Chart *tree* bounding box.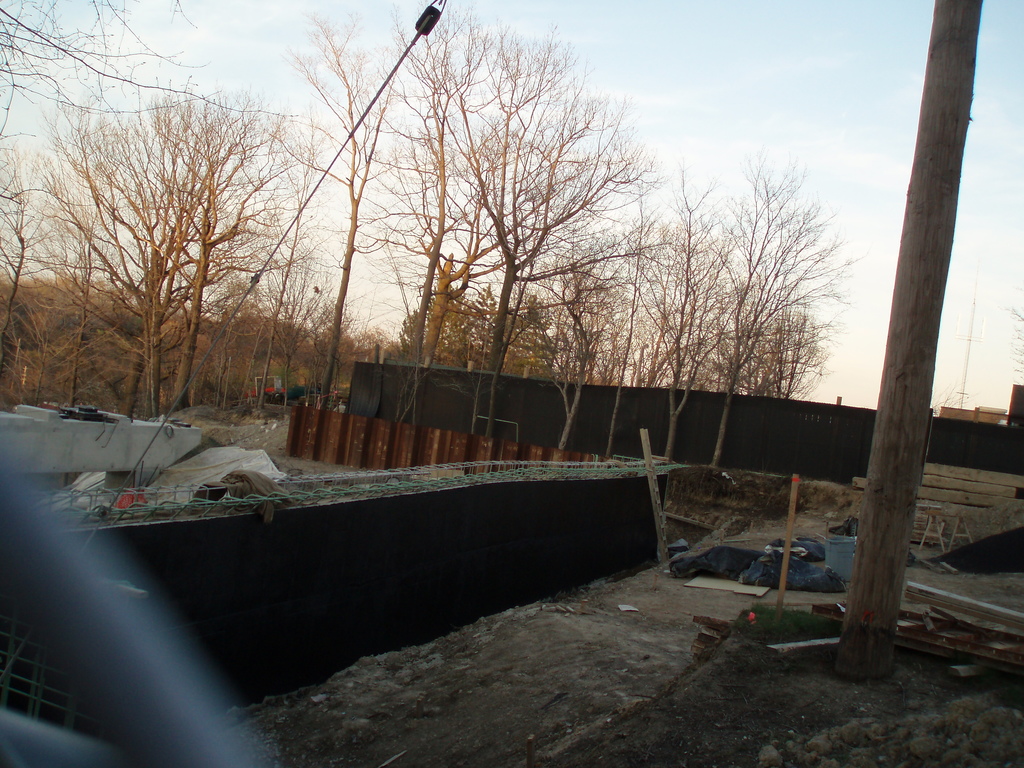
Charted: Rect(0, 0, 214, 406).
